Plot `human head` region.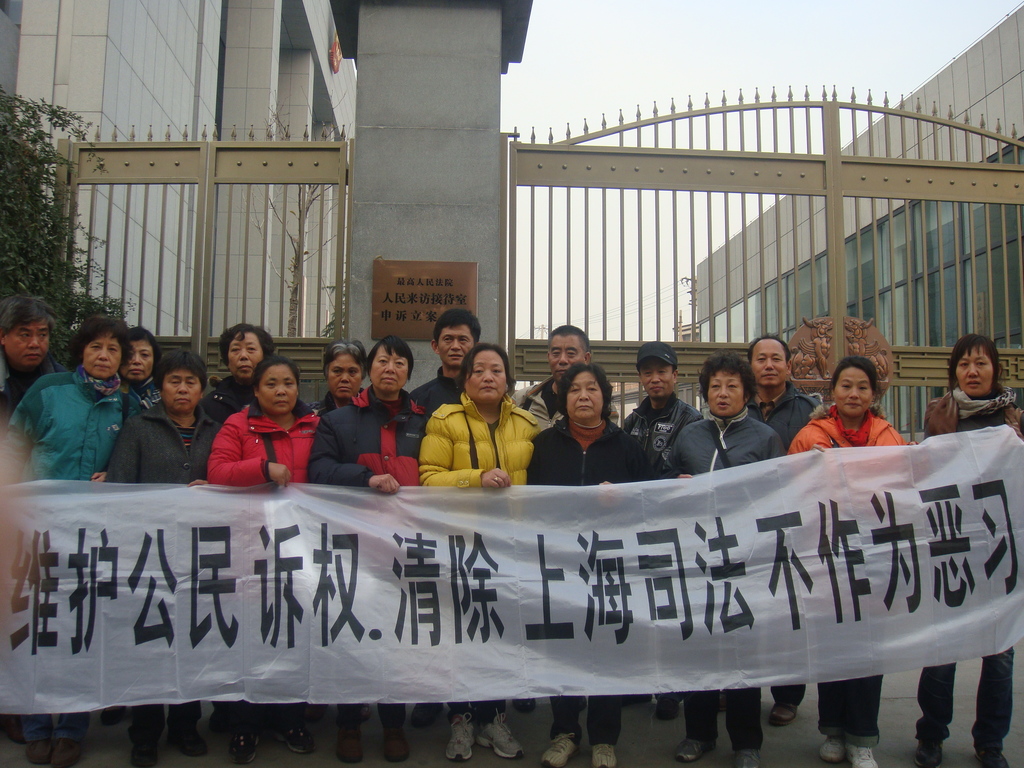
Plotted at <bbox>744, 336, 794, 388</bbox>.
